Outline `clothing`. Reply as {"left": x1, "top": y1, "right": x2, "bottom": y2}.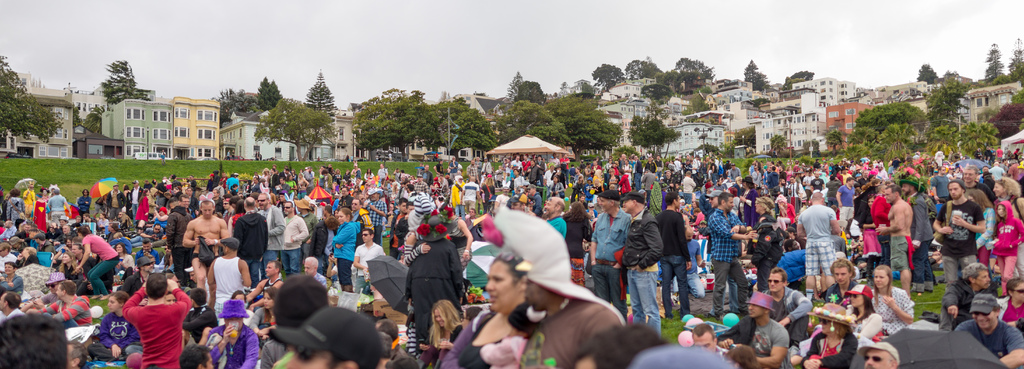
{"left": 866, "top": 282, "right": 908, "bottom": 325}.
